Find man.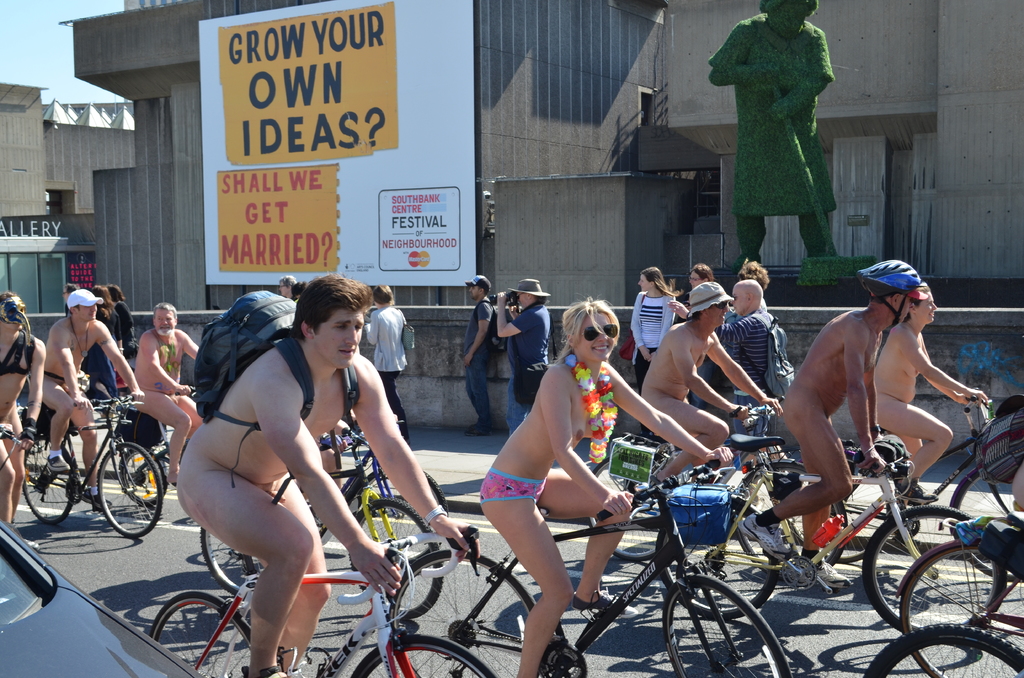
left=499, top=275, right=552, bottom=441.
